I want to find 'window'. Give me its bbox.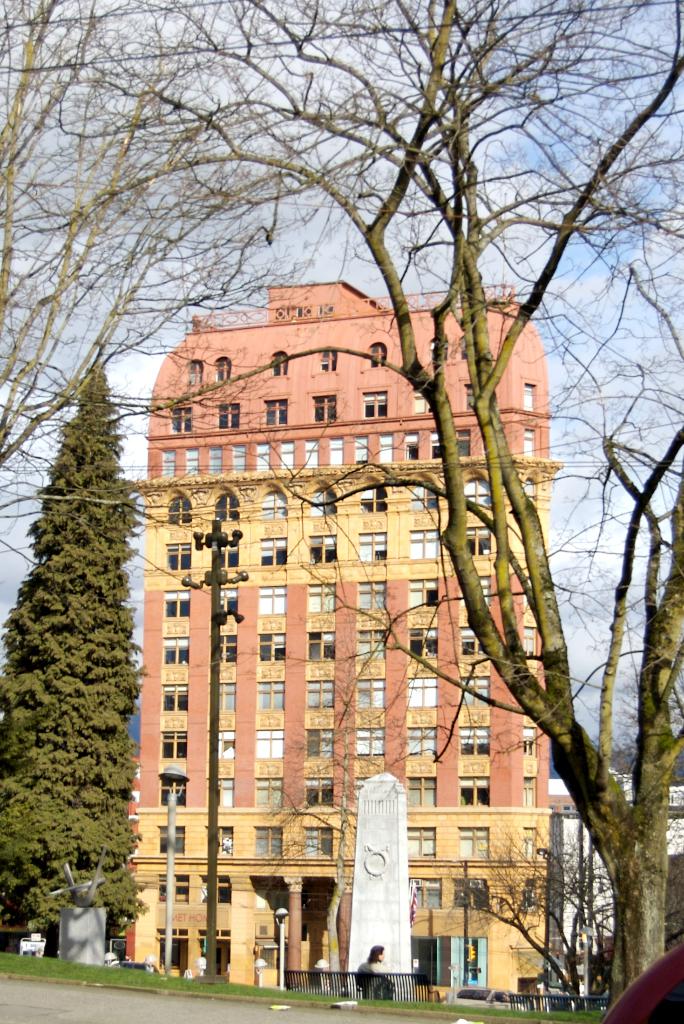
<bbox>361, 482, 385, 507</bbox>.
